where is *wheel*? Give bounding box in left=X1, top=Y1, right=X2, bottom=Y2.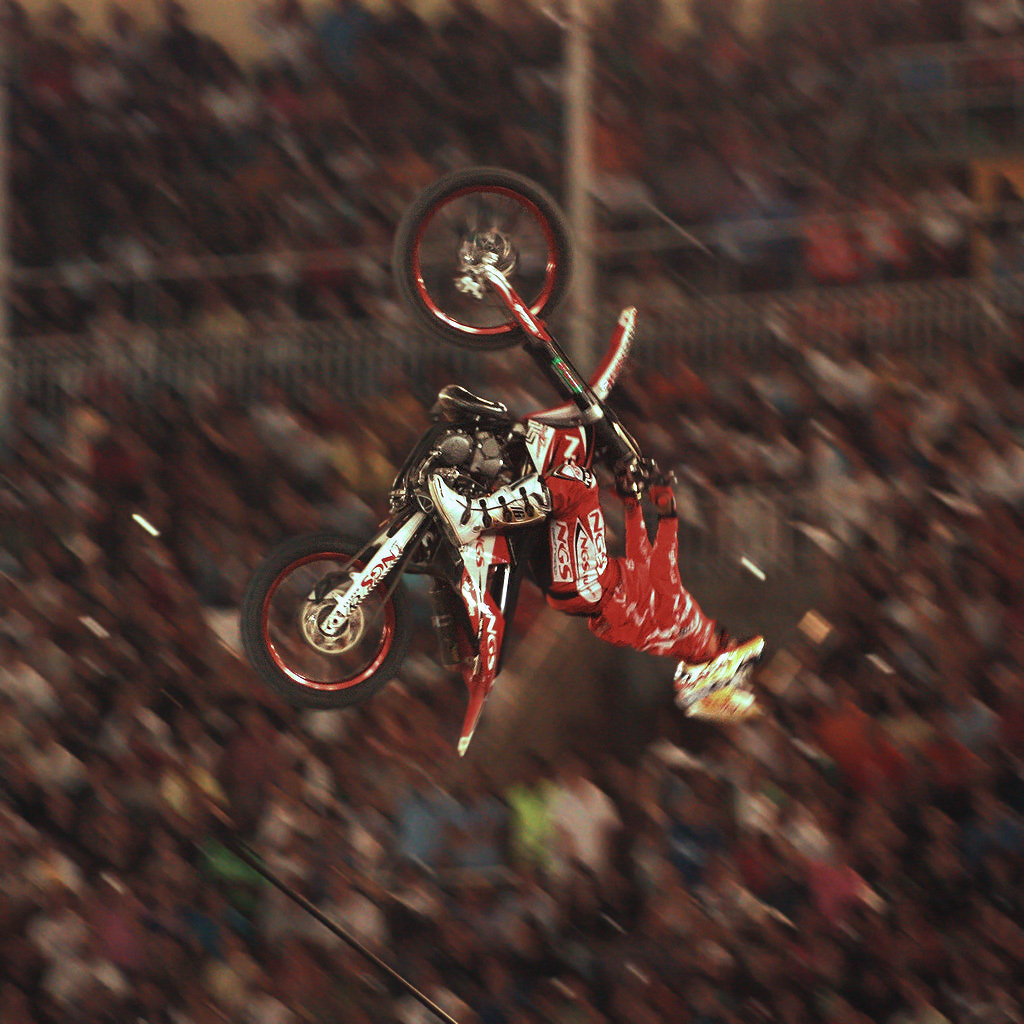
left=391, top=170, right=574, bottom=365.
